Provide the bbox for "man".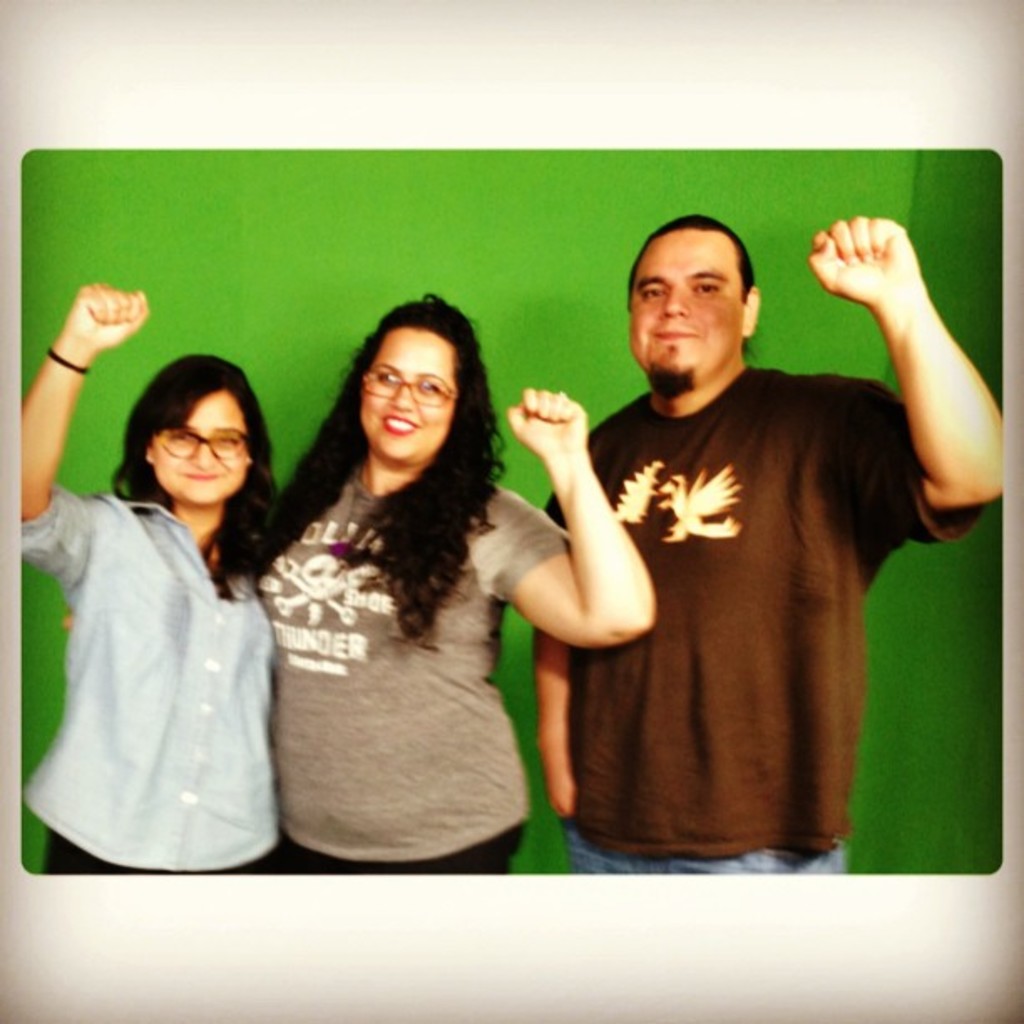
select_region(499, 201, 960, 870).
